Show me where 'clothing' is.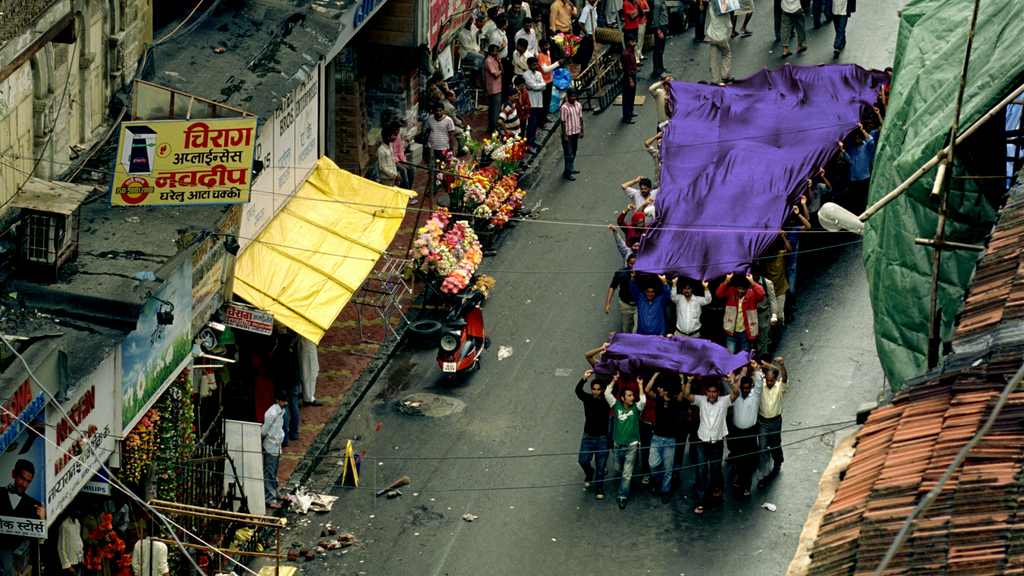
'clothing' is at bbox=(261, 403, 284, 501).
